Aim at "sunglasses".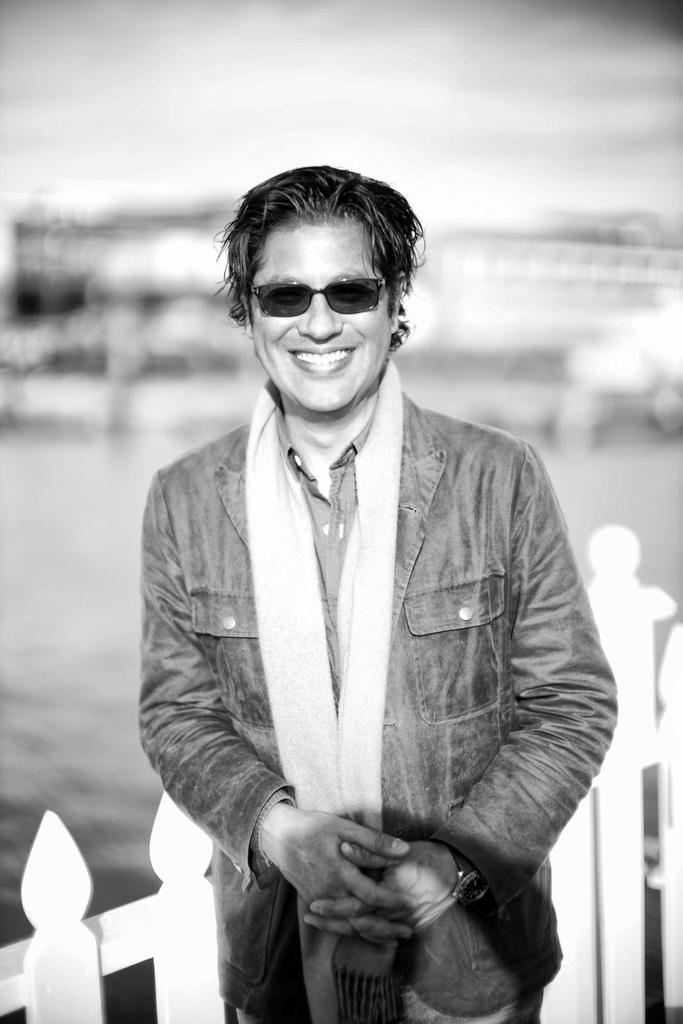
Aimed at region(248, 273, 385, 319).
